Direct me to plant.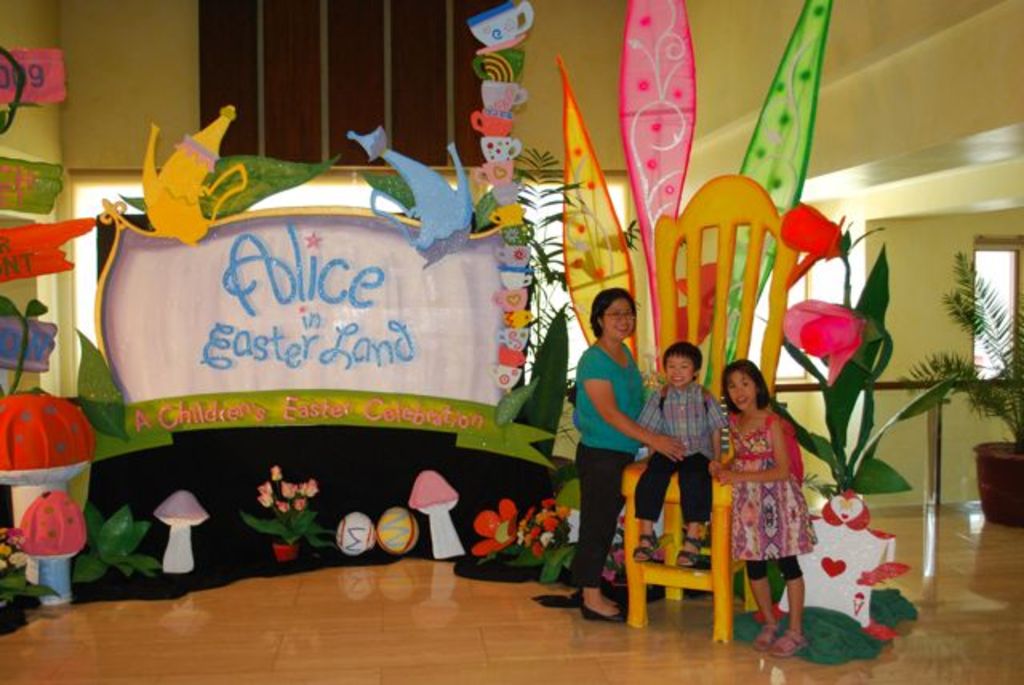
Direction: {"x1": 893, "y1": 250, "x2": 1022, "y2": 463}.
